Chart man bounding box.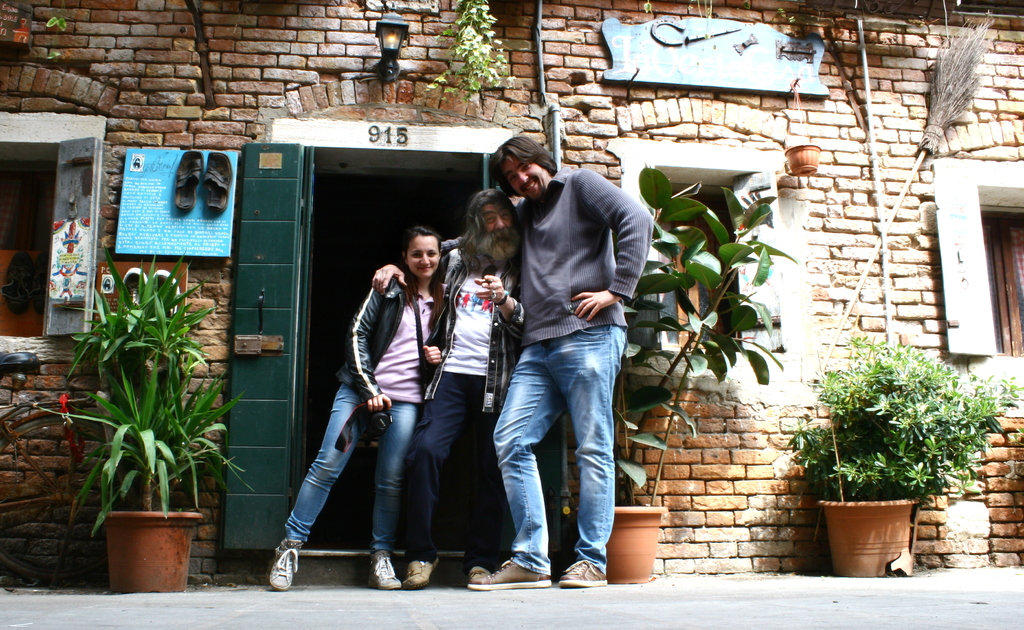
Charted: 374 139 647 608.
